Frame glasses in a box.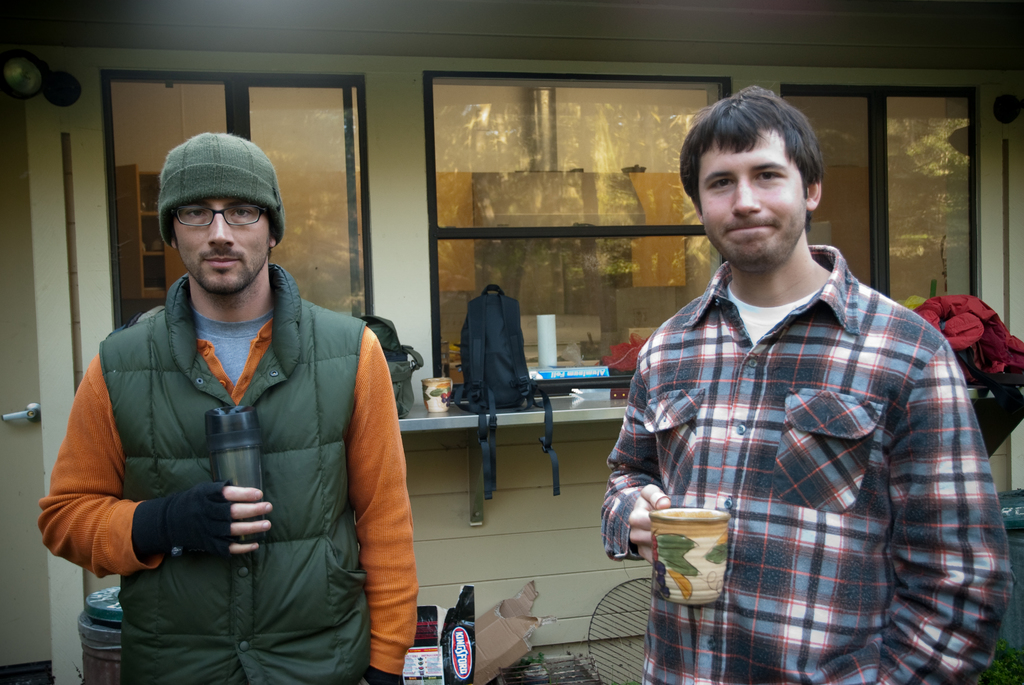
left=152, top=193, right=276, bottom=237.
